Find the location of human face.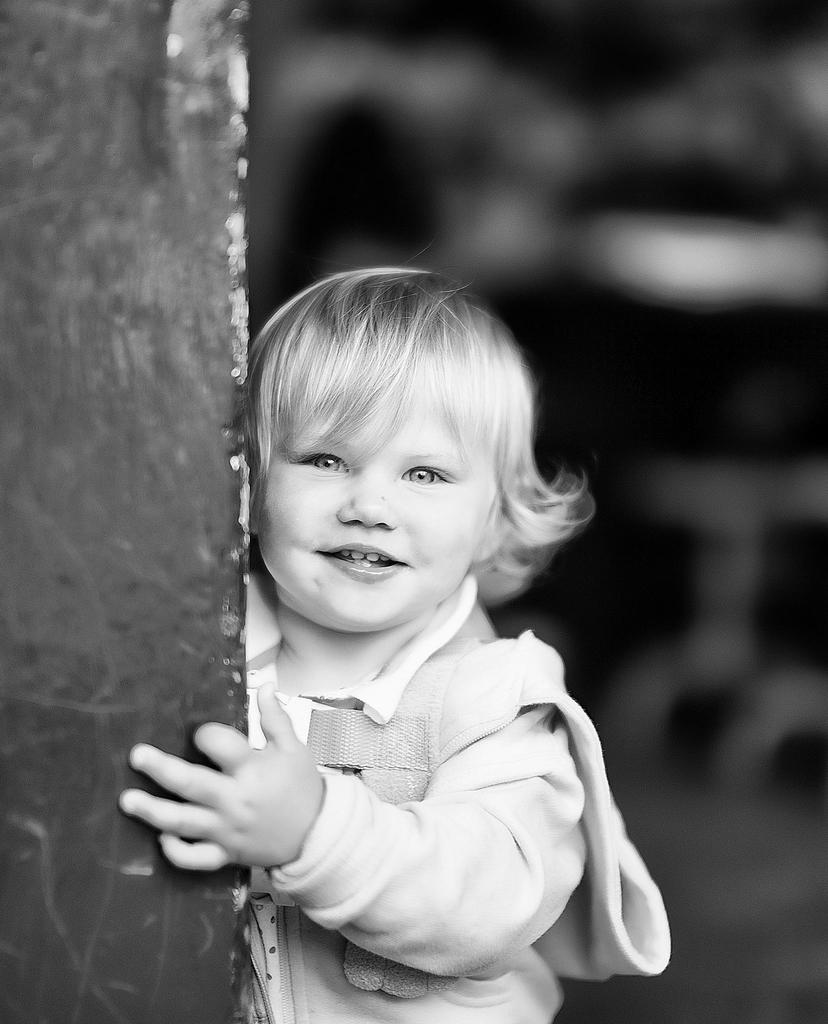
Location: 256, 424, 481, 630.
